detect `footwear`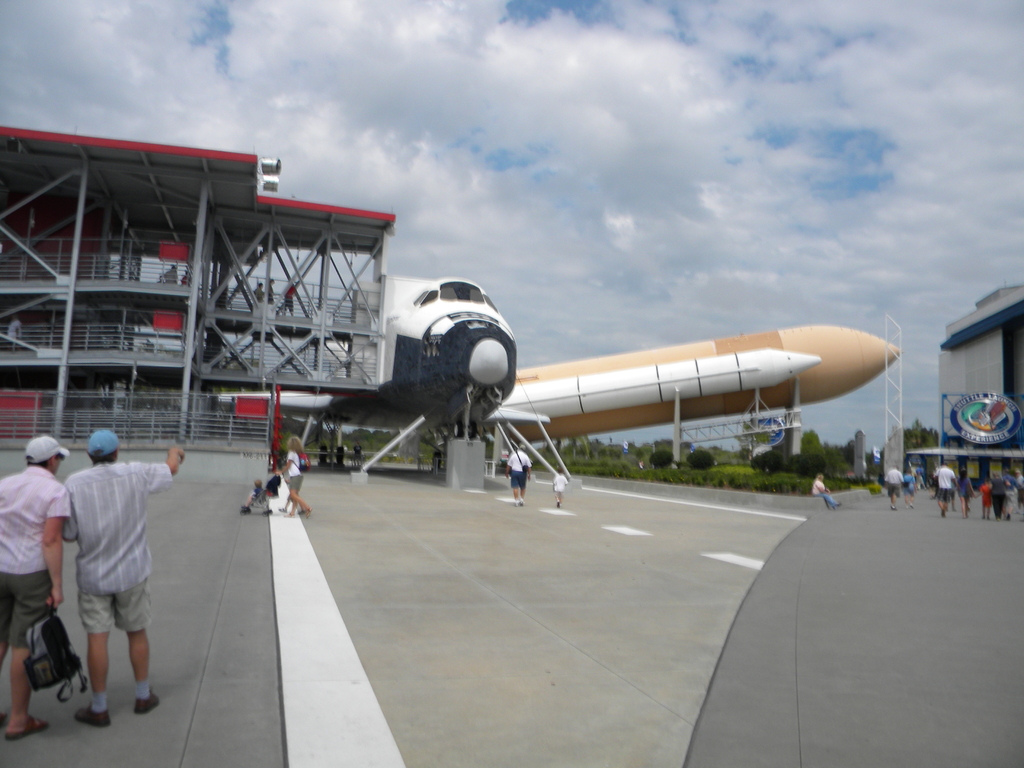
<box>518,498,527,506</box>
